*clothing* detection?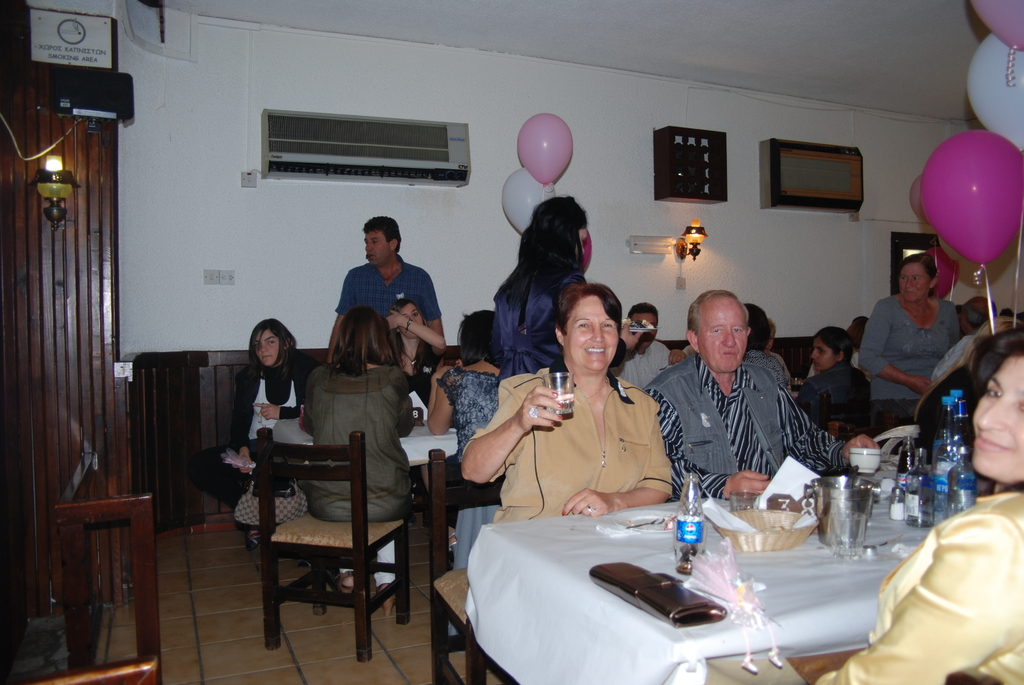
bbox(806, 487, 1023, 684)
